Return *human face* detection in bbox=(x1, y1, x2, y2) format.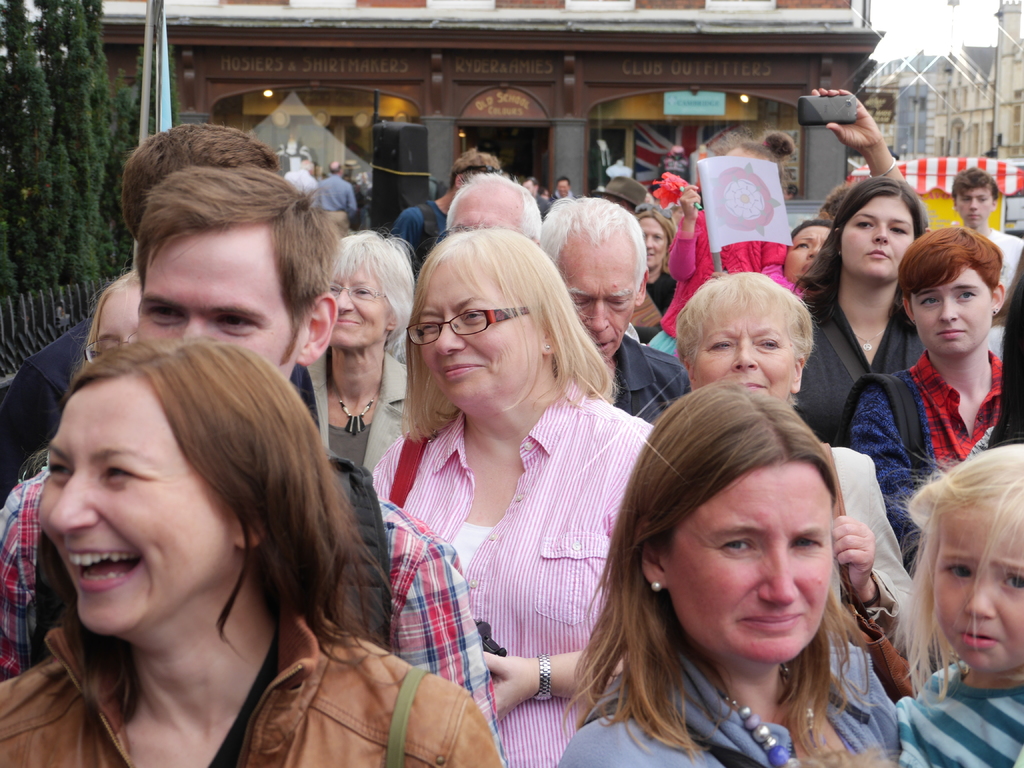
bbox=(639, 219, 667, 269).
